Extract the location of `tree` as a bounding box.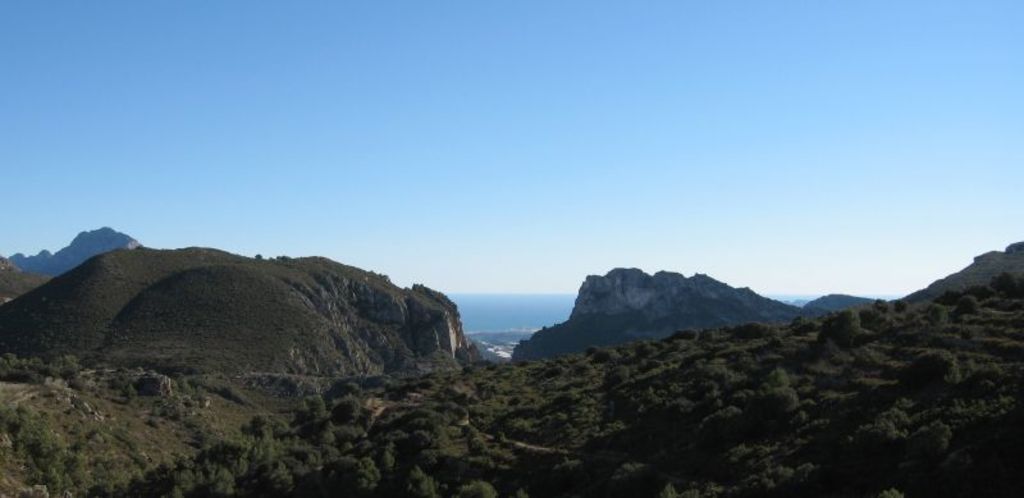
rect(604, 362, 630, 392).
